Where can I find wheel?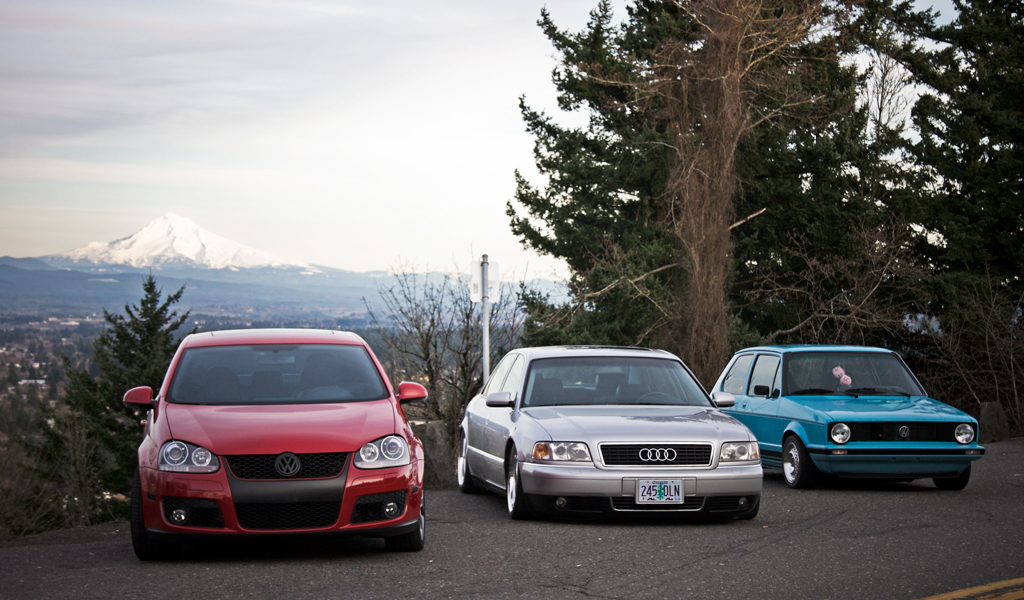
You can find it at pyautogui.locateOnScreen(457, 432, 478, 491).
